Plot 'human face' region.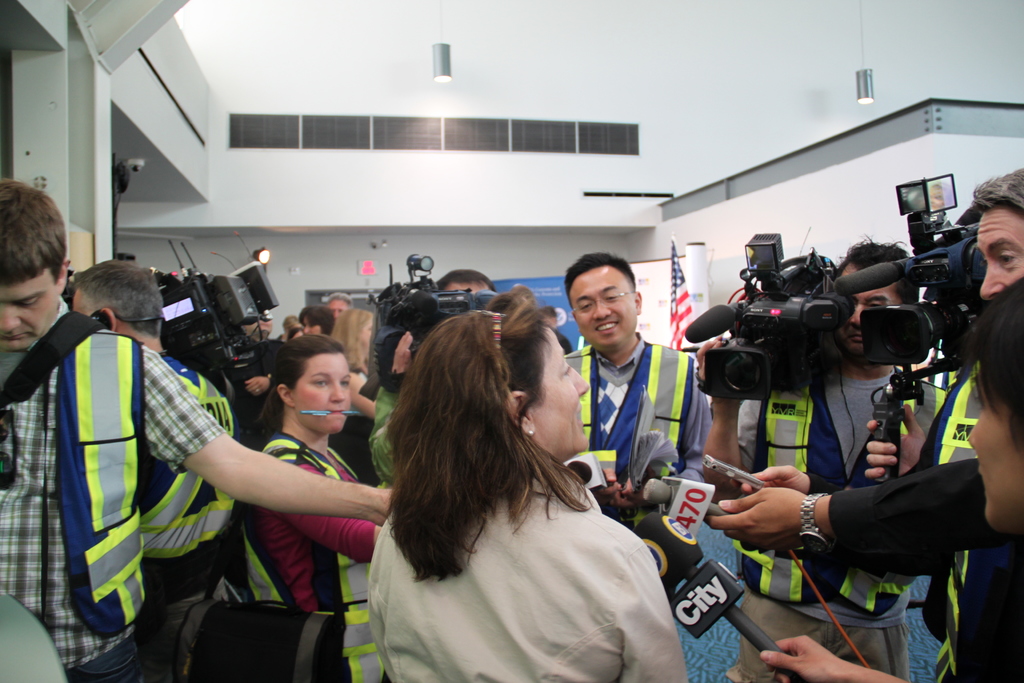
Plotted at 847/261/911/349.
